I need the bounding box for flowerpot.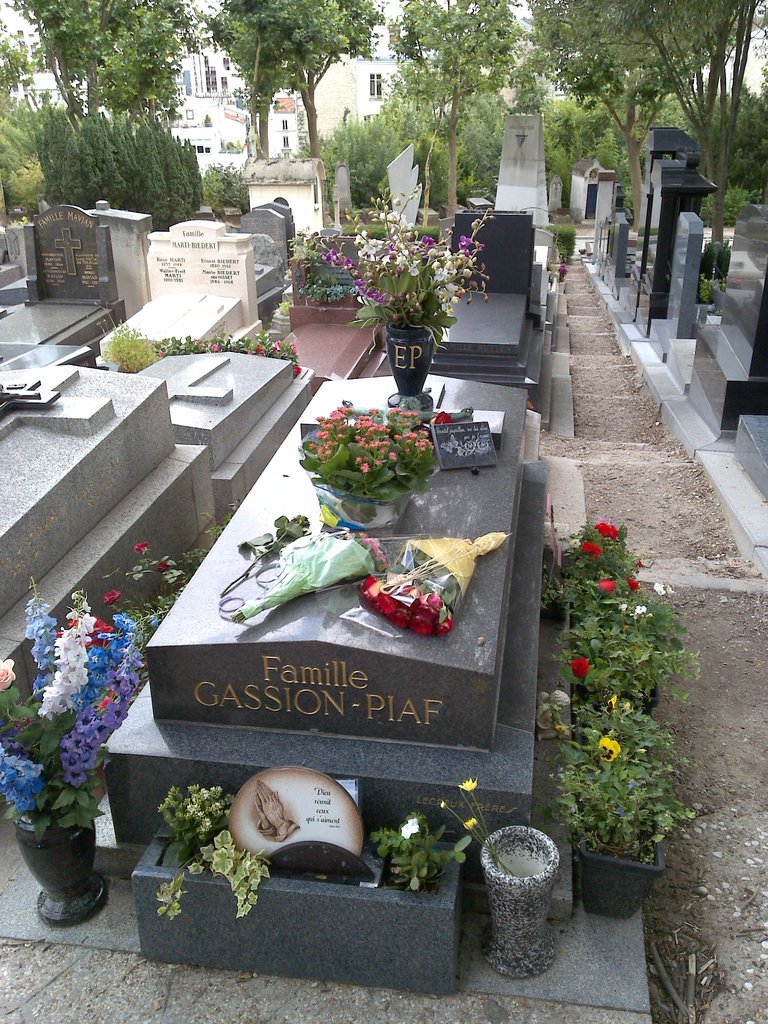
Here it is: [left=305, top=483, right=412, bottom=532].
